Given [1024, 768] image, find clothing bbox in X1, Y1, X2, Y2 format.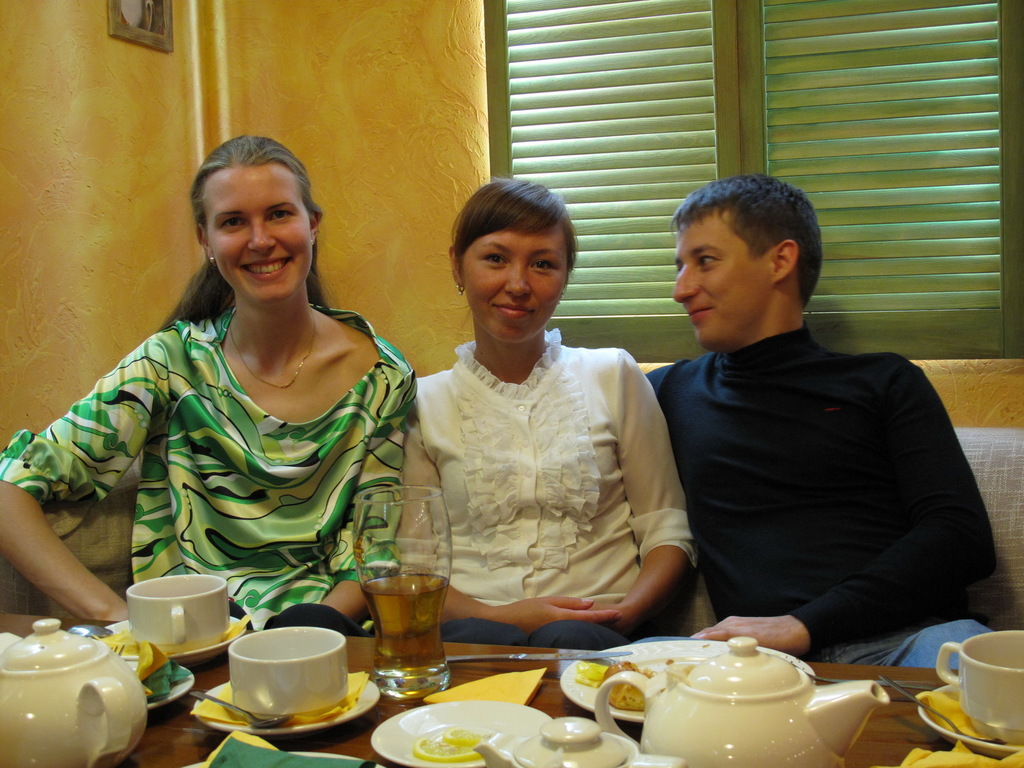
45, 250, 429, 648.
